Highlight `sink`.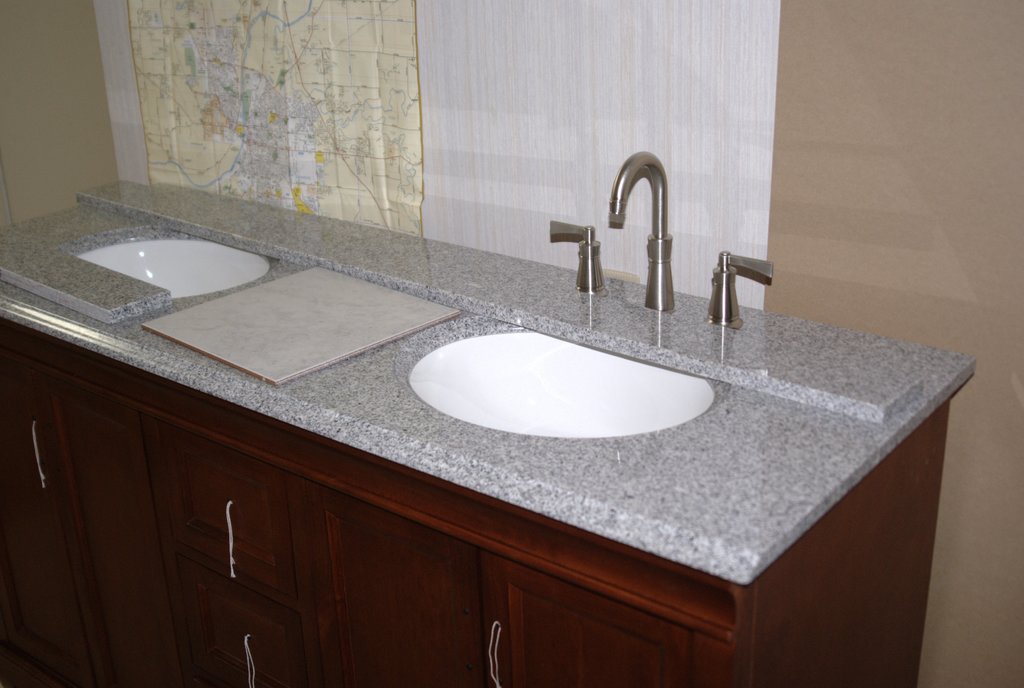
Highlighted region: (x1=402, y1=149, x2=778, y2=442).
